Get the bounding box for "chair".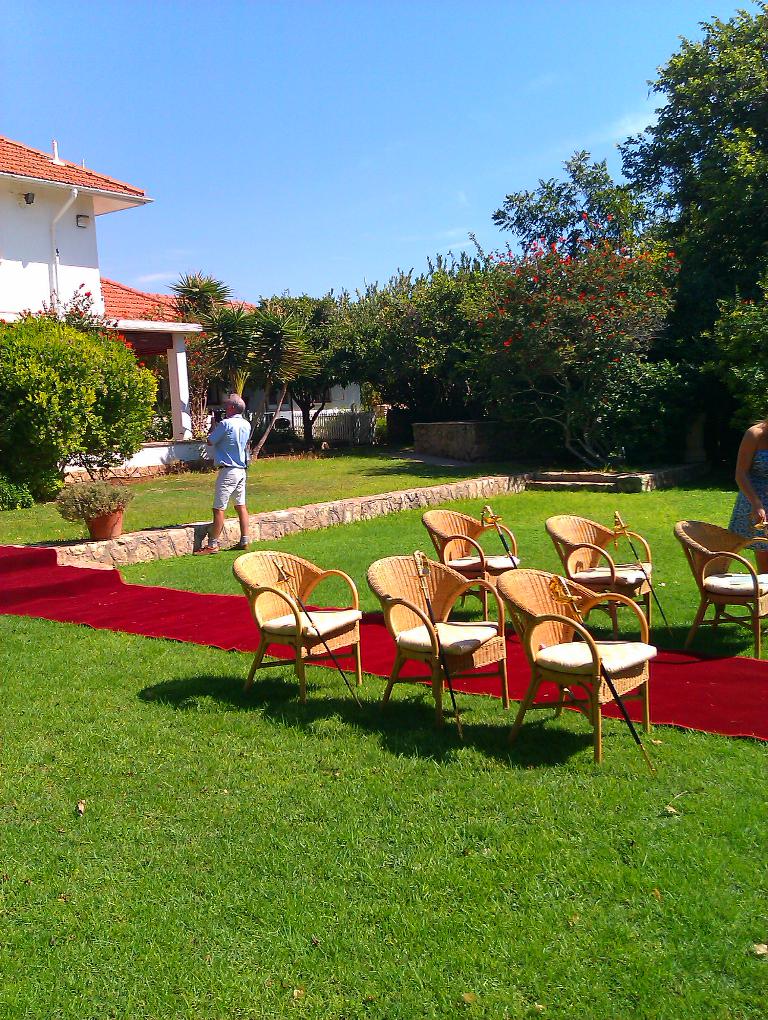
pyautogui.locateOnScreen(673, 521, 767, 662).
